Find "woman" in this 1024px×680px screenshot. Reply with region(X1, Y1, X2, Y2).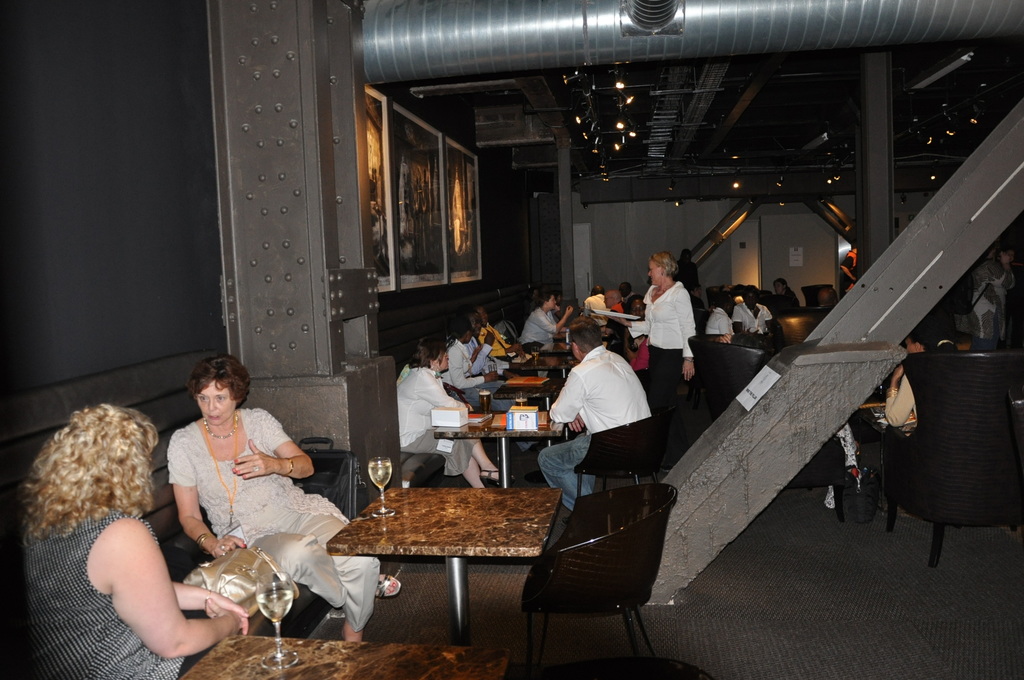
region(706, 293, 731, 332).
